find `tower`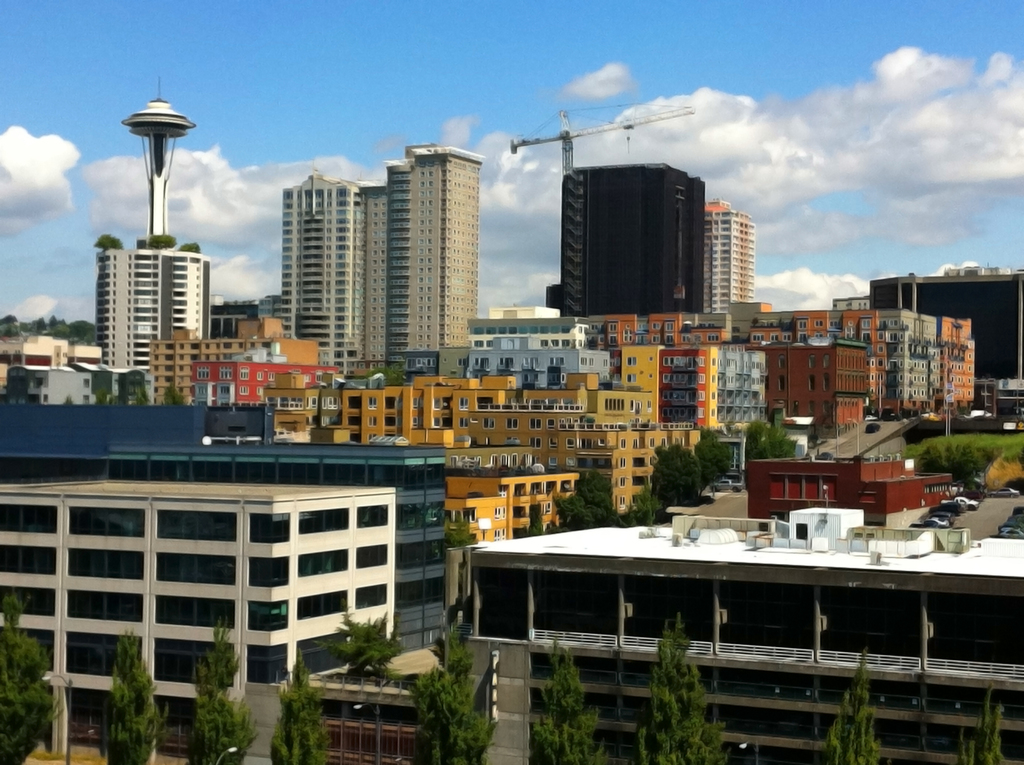
(707,197,756,321)
